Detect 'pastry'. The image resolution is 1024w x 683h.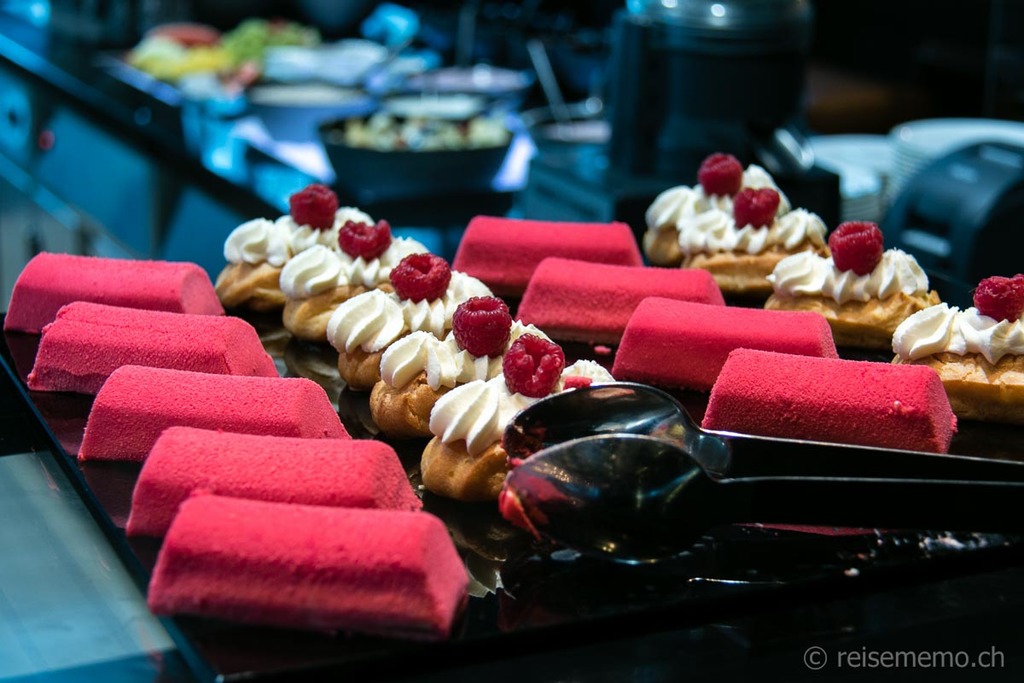
[x1=616, y1=298, x2=845, y2=376].
